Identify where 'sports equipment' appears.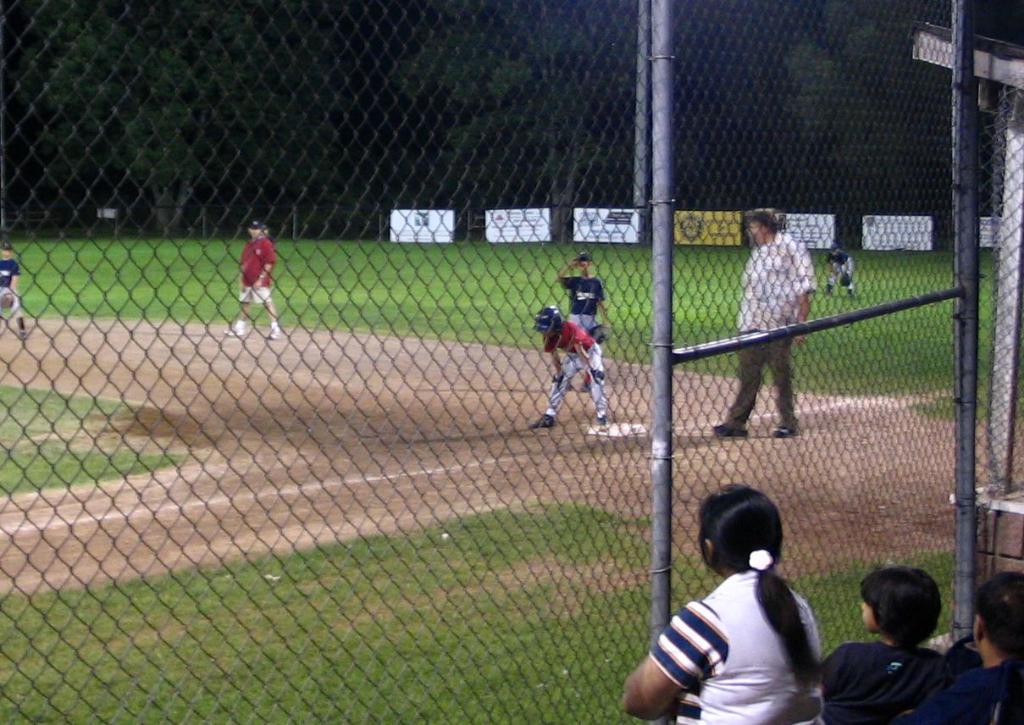
Appears at BBox(576, 373, 592, 394).
